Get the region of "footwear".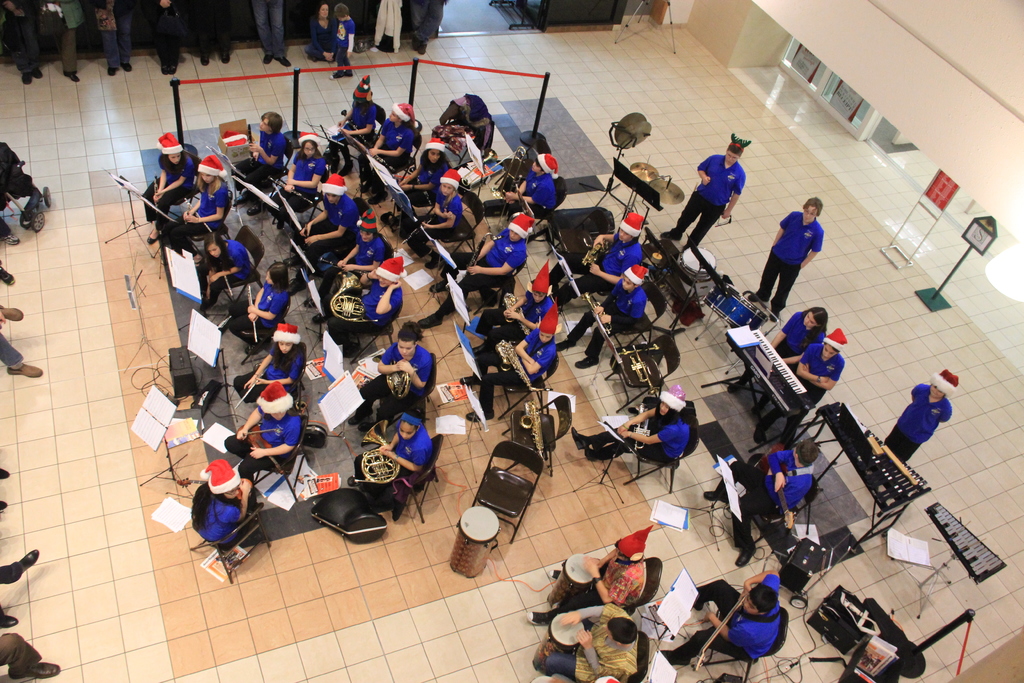
bbox=(273, 53, 296, 69).
